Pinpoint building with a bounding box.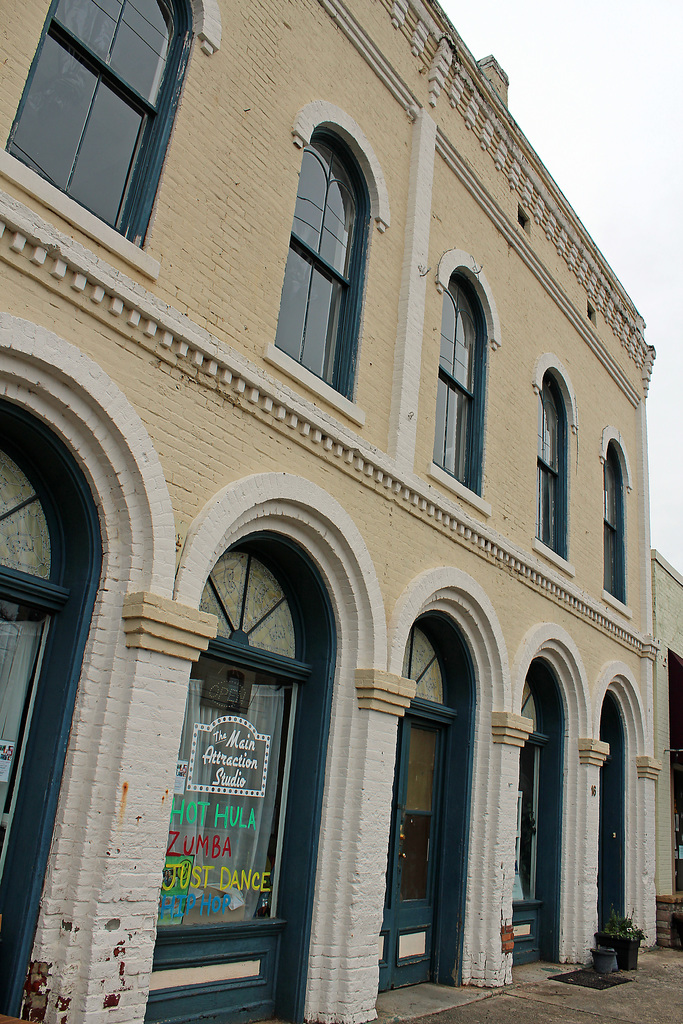
rect(0, 0, 682, 1023).
